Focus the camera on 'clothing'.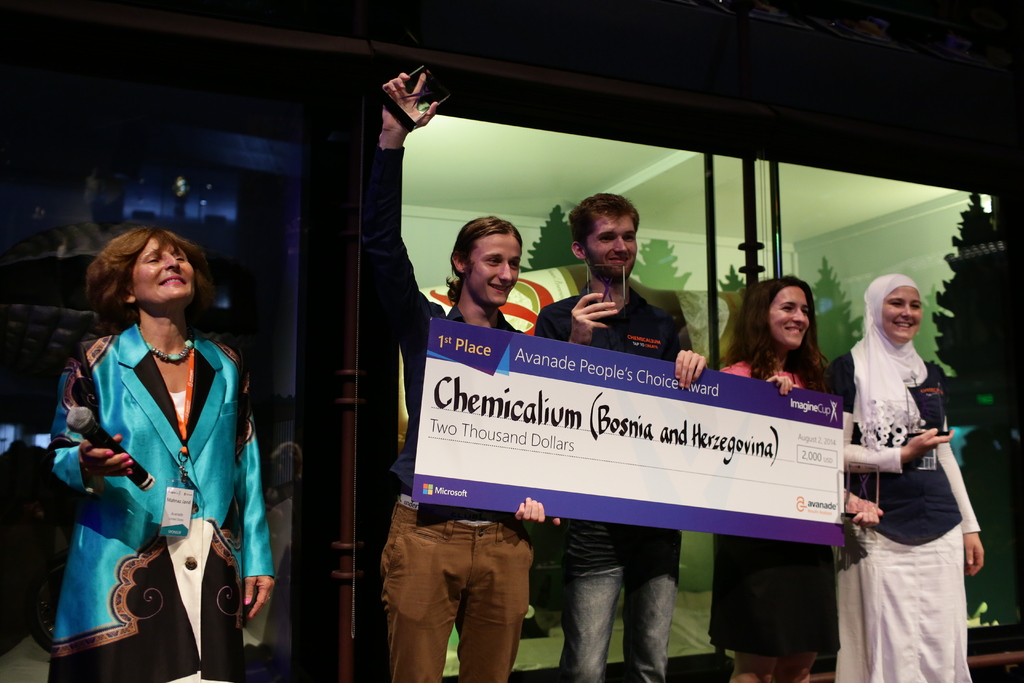
Focus region: locate(703, 356, 835, 637).
